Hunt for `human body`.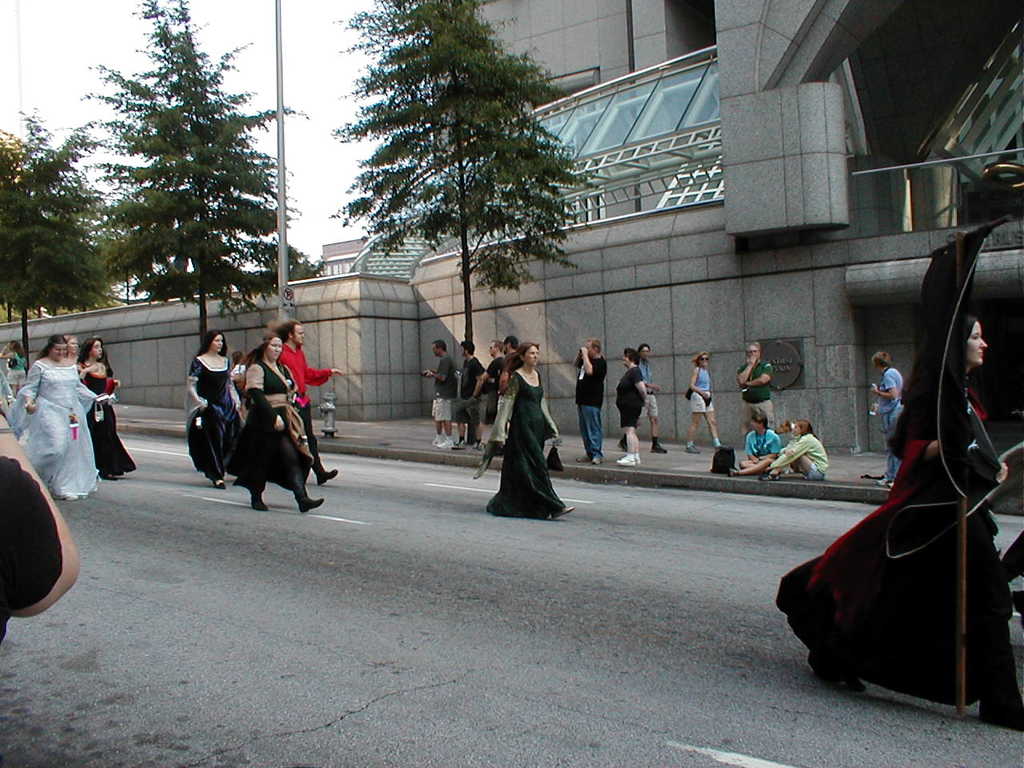
Hunted down at [left=474, top=336, right=556, bottom=523].
